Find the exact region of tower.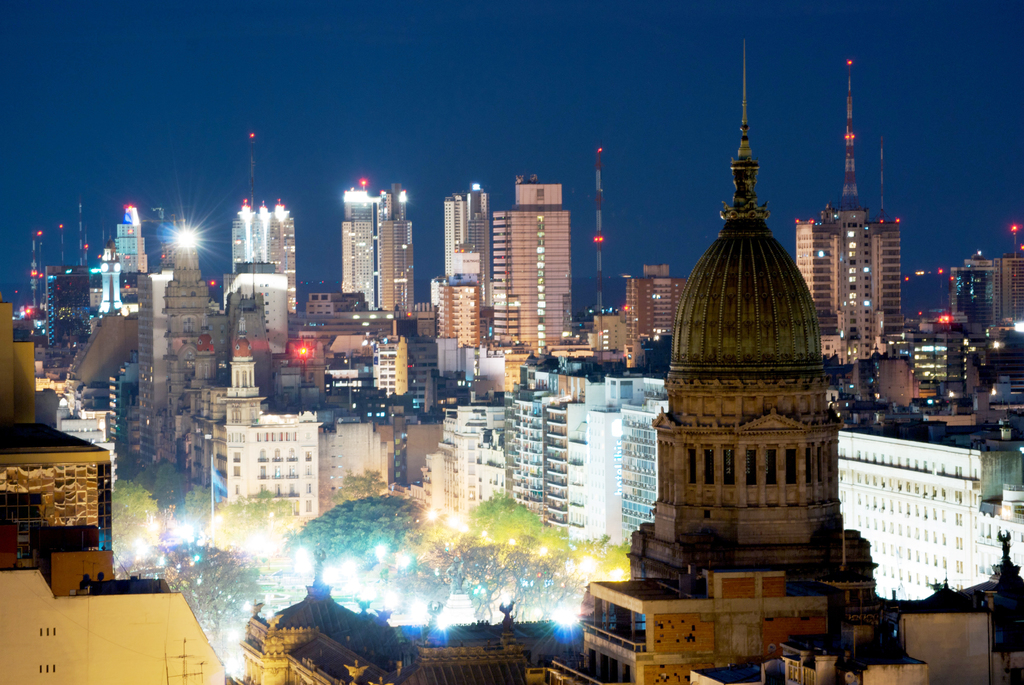
Exact region: [left=227, top=215, right=299, bottom=324].
